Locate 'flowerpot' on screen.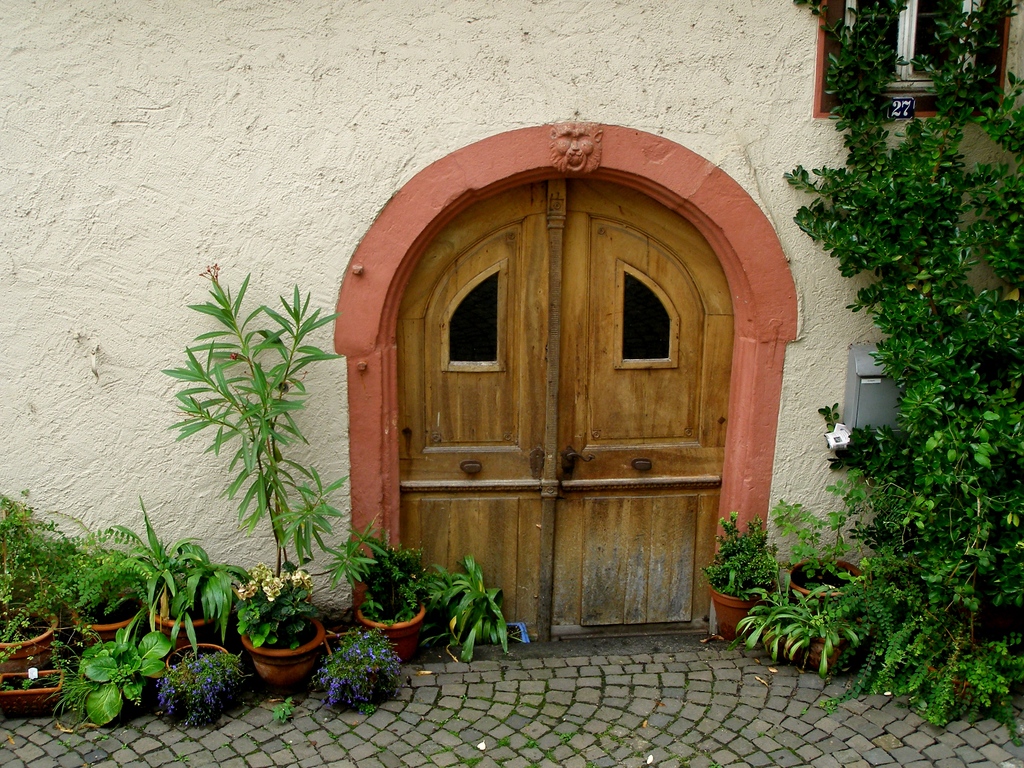
On screen at <bbox>787, 553, 866, 604</bbox>.
